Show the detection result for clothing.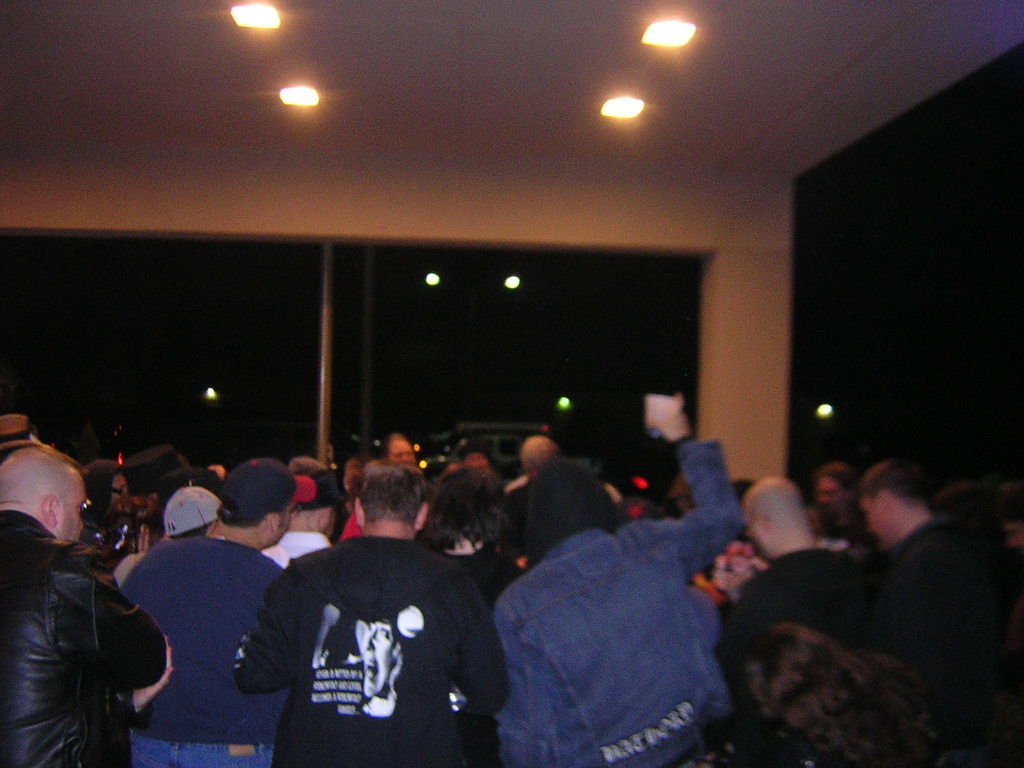
716/539/951/764.
